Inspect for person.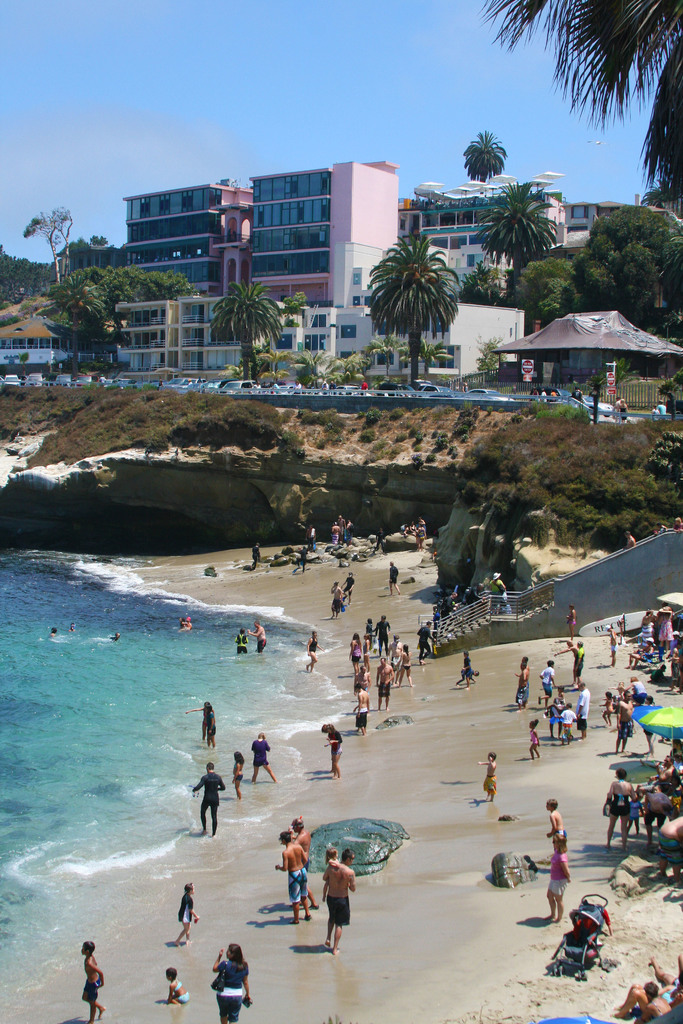
Inspection: bbox=[324, 846, 338, 900].
